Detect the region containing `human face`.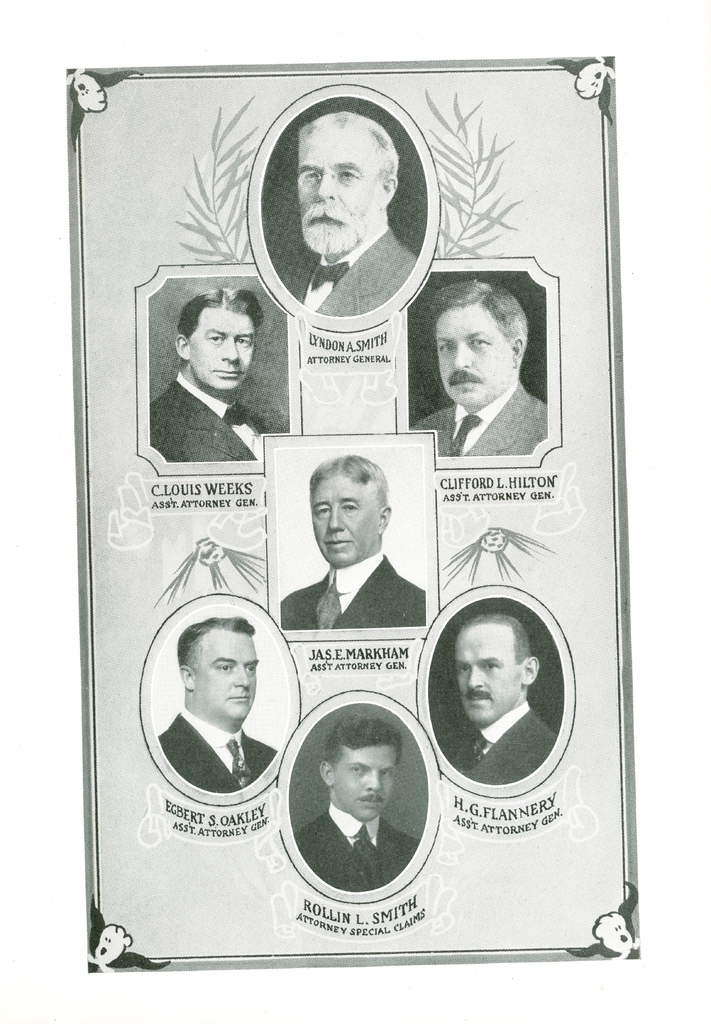
detection(332, 744, 393, 822).
